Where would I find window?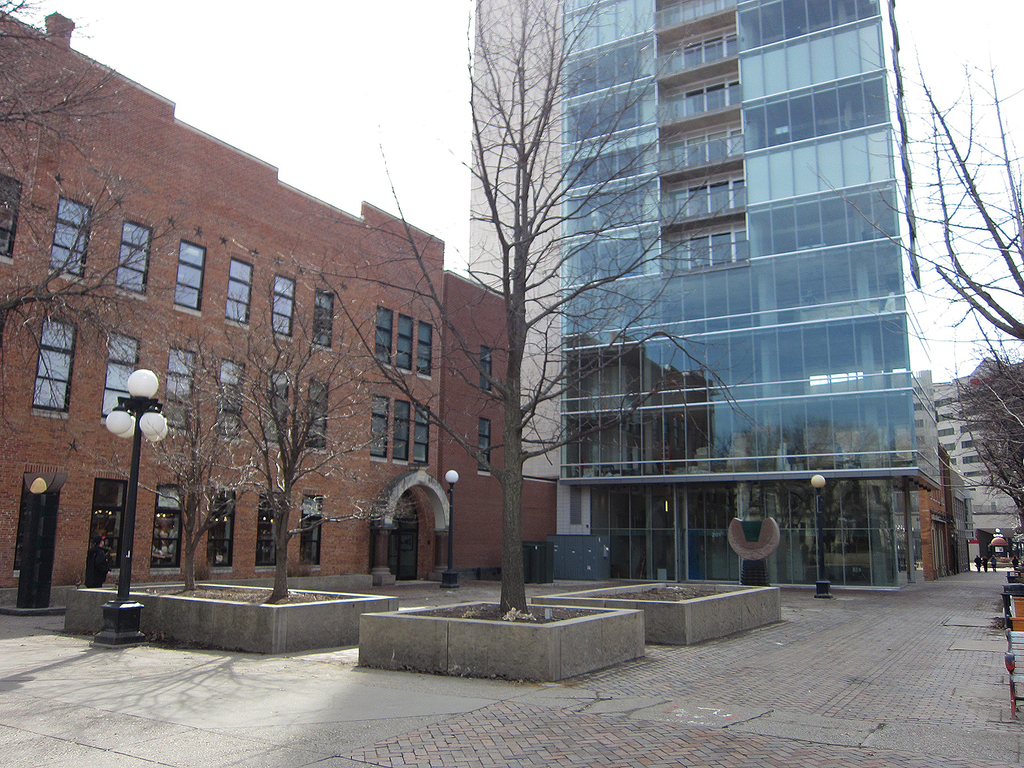
At <box>303,381,330,449</box>.
